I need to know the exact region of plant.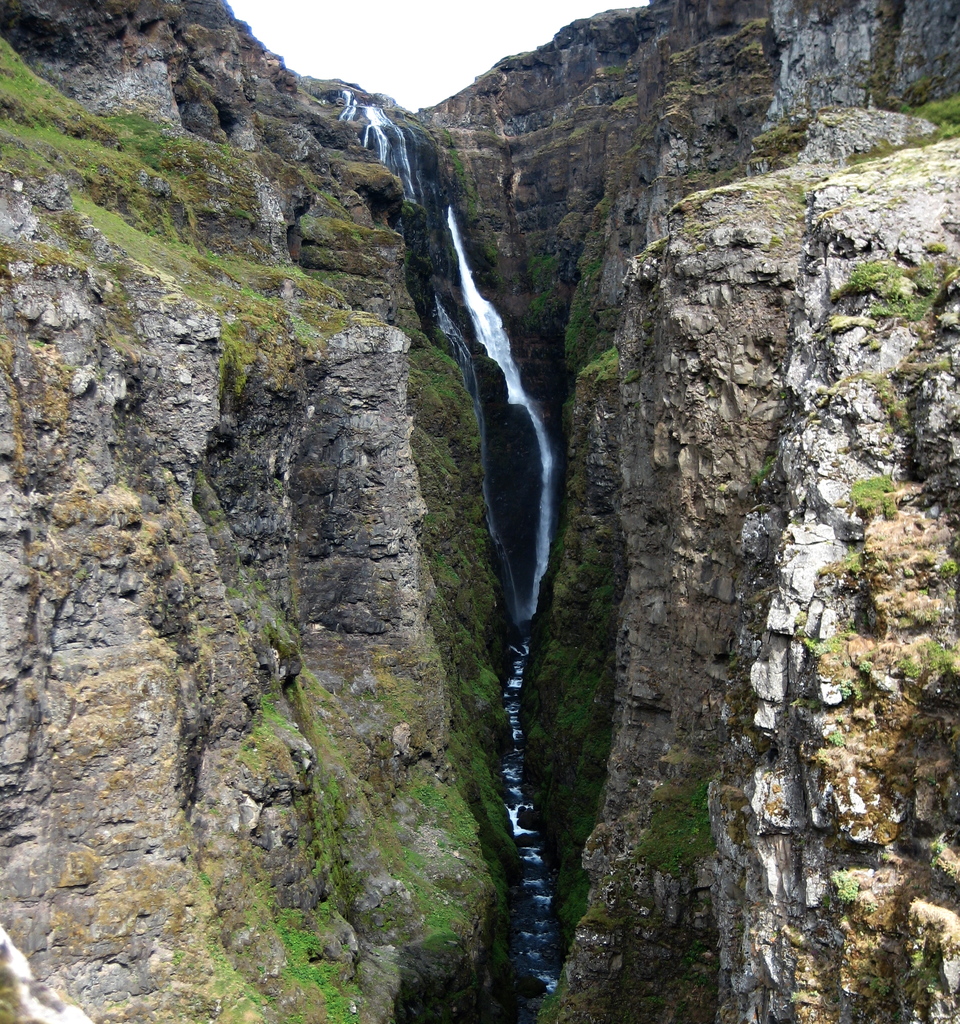
Region: bbox=(899, 97, 959, 135).
